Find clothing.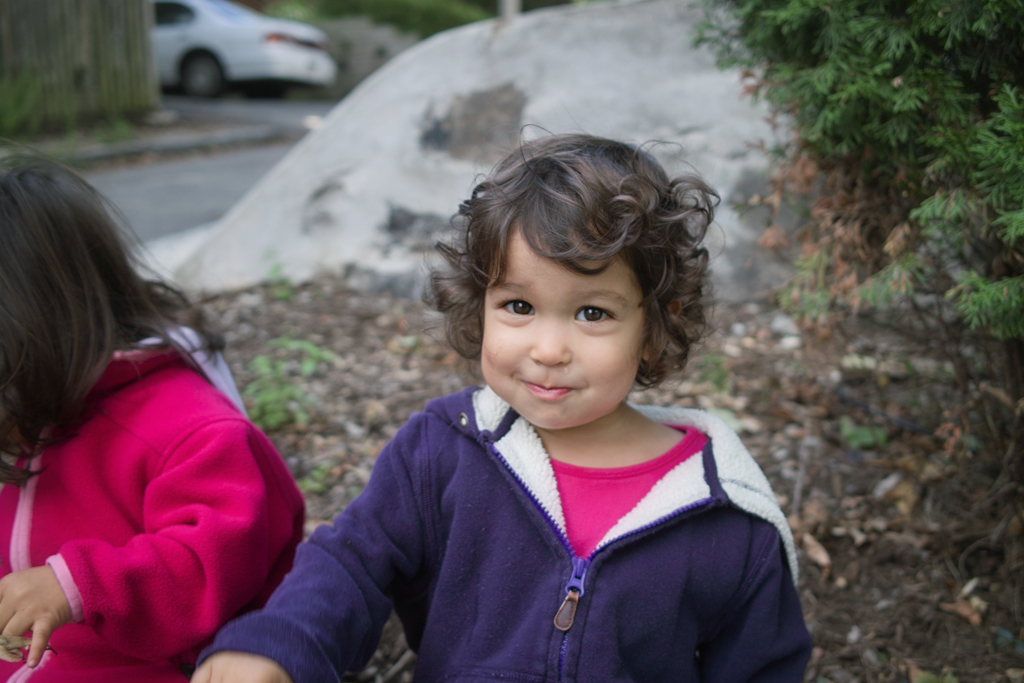
crop(192, 383, 818, 682).
